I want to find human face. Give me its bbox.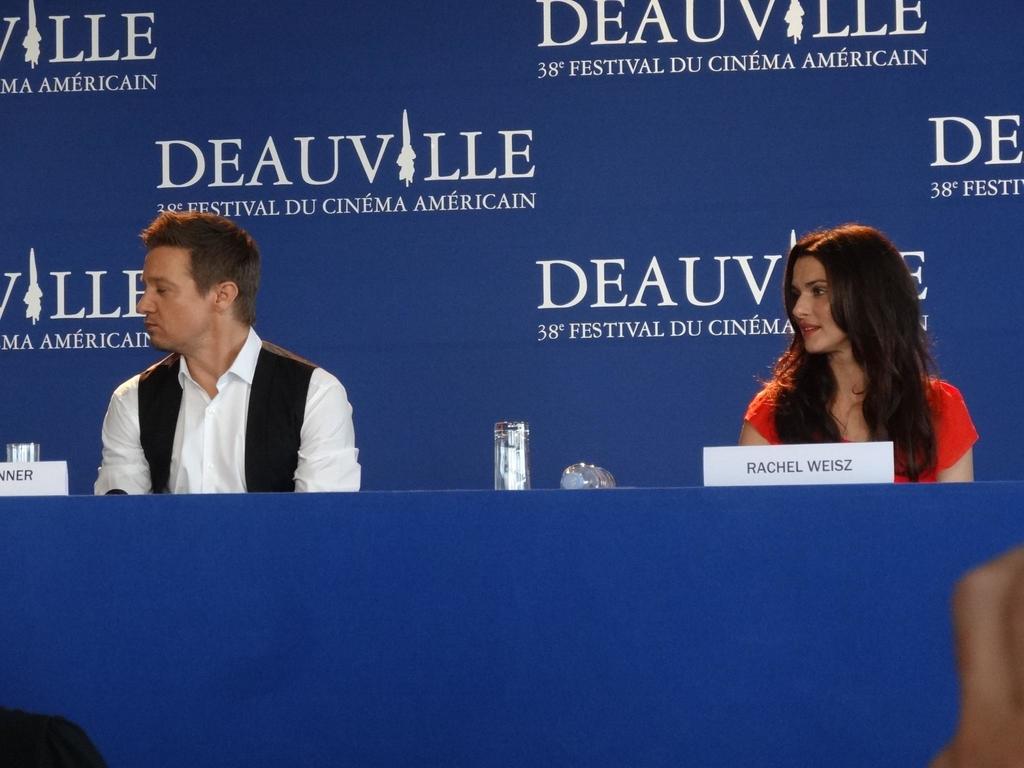
box(789, 252, 847, 355).
